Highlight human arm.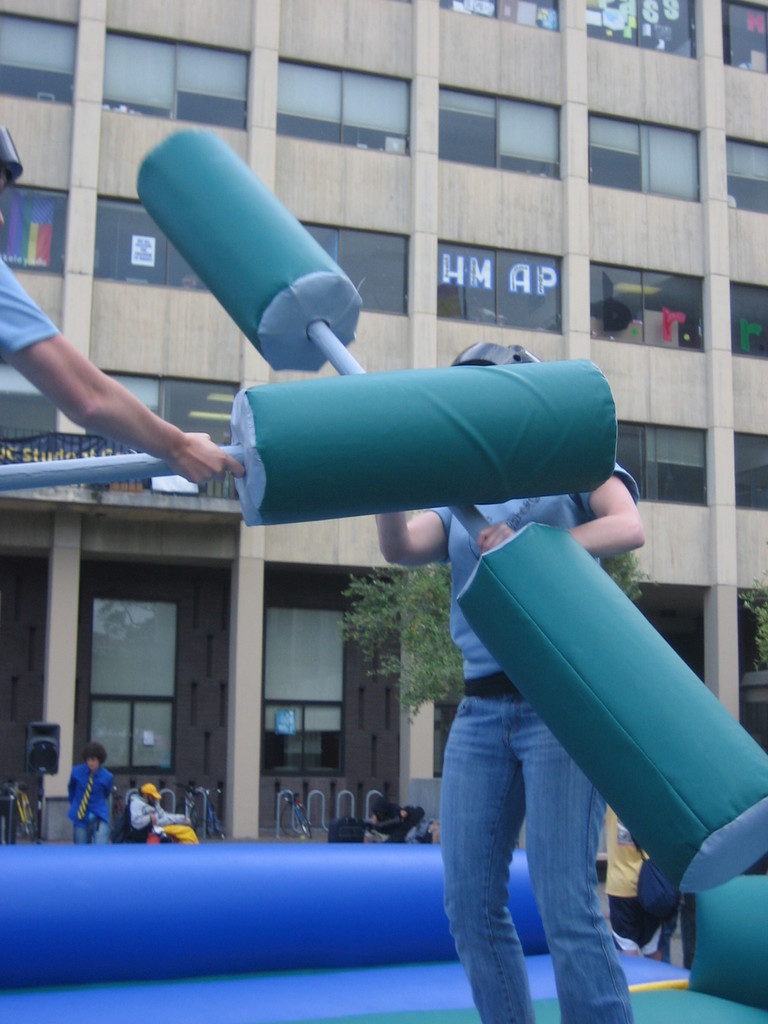
Highlighted region: pyautogui.locateOnScreen(12, 294, 217, 512).
